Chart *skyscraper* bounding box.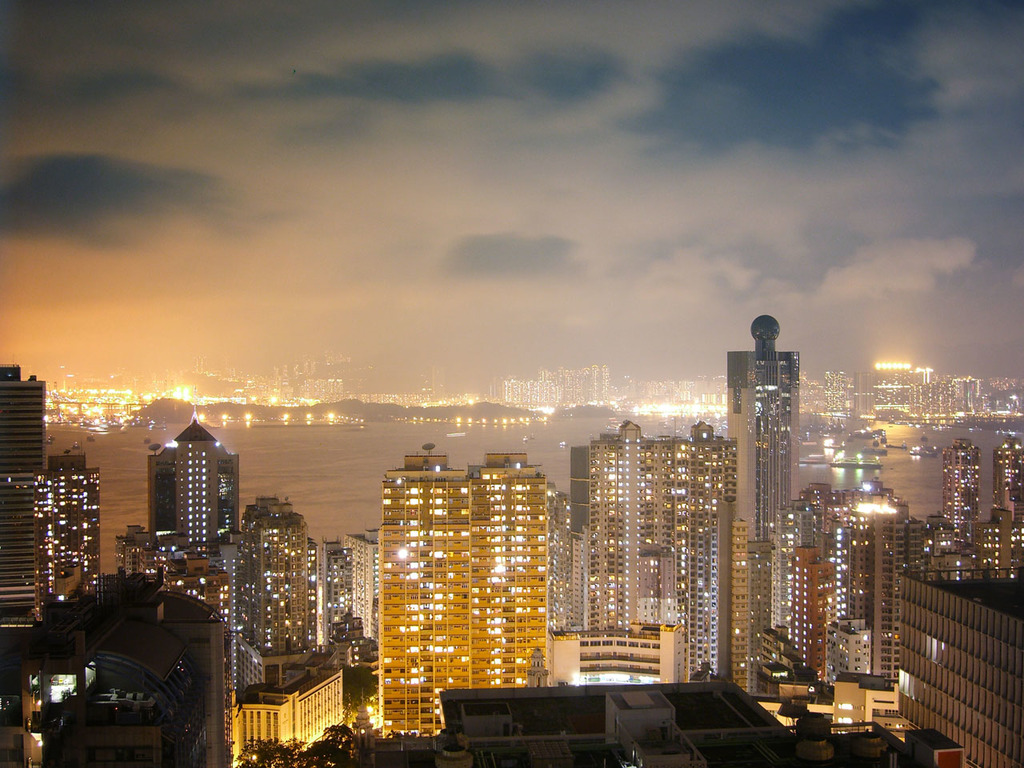
Charted: crop(726, 317, 800, 543).
